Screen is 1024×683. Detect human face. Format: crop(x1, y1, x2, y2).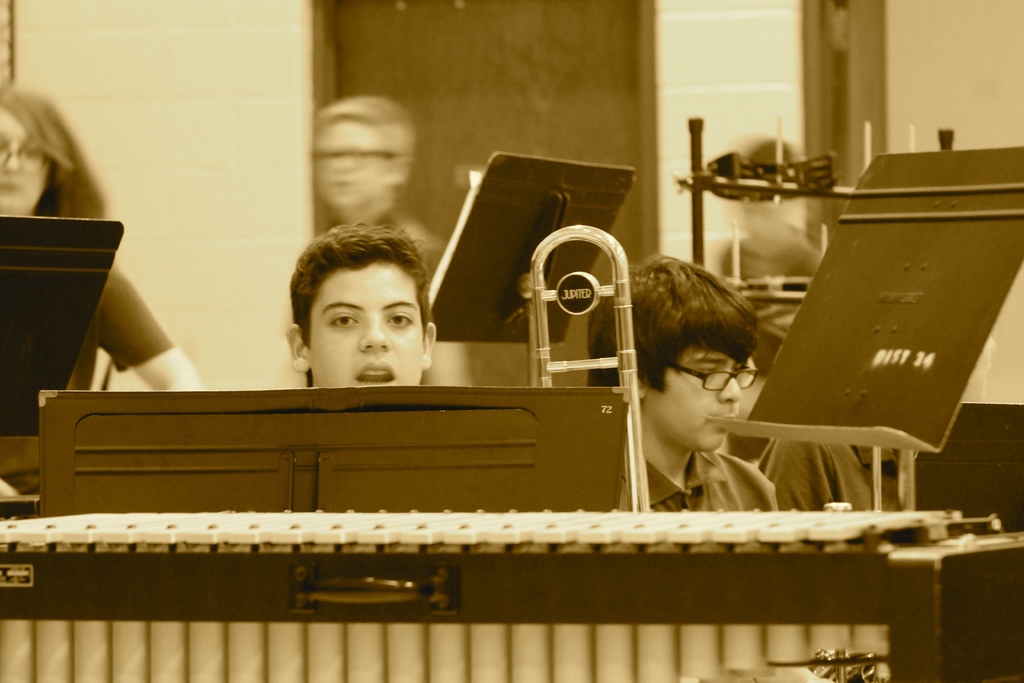
crop(307, 264, 429, 390).
